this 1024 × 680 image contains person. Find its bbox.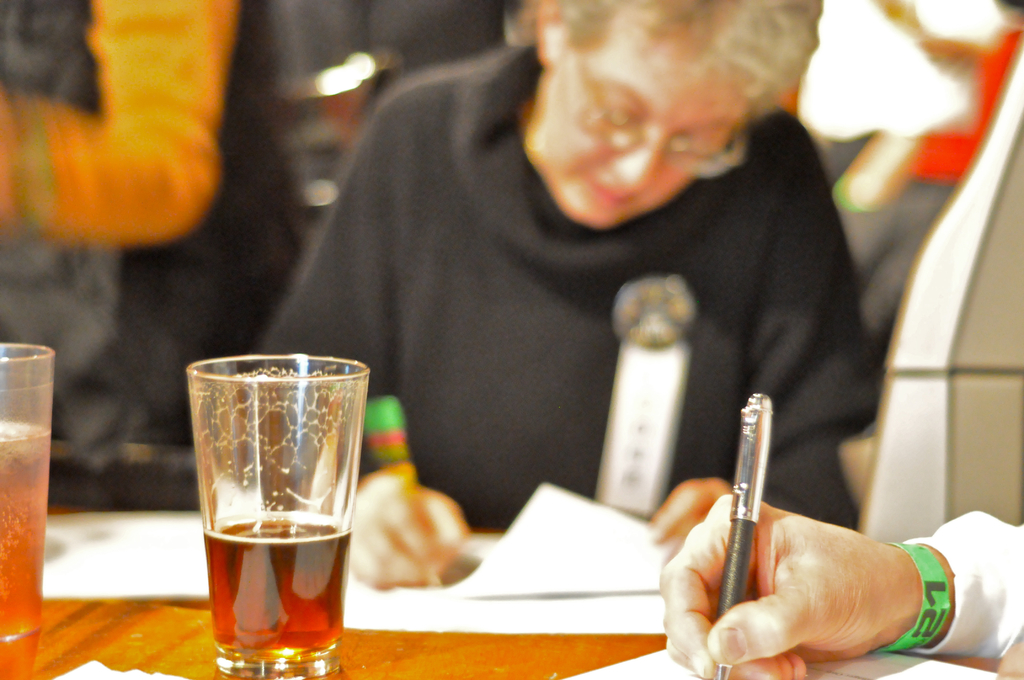
[254,0,973,585].
